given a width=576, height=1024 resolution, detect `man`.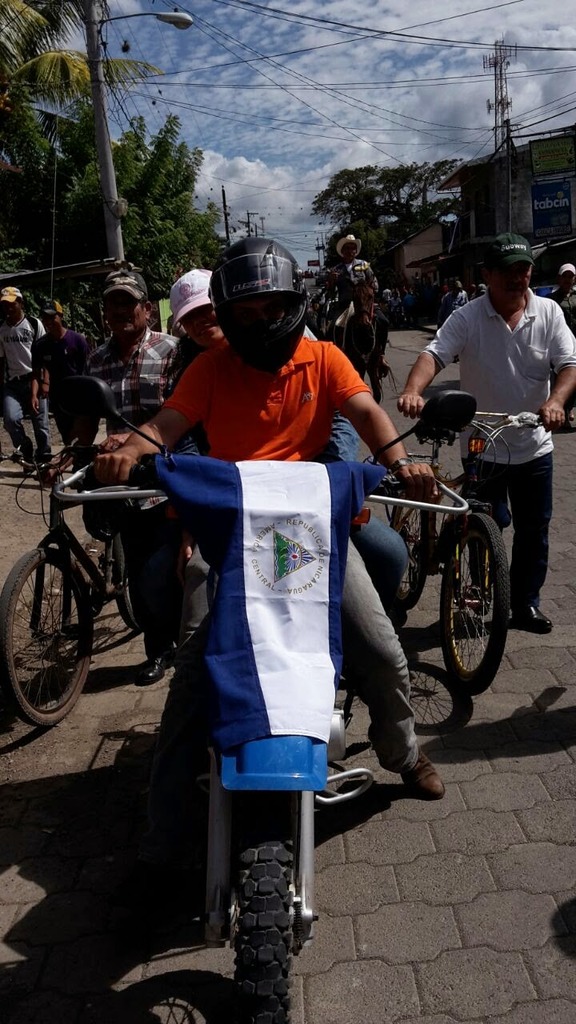
[403,234,561,607].
